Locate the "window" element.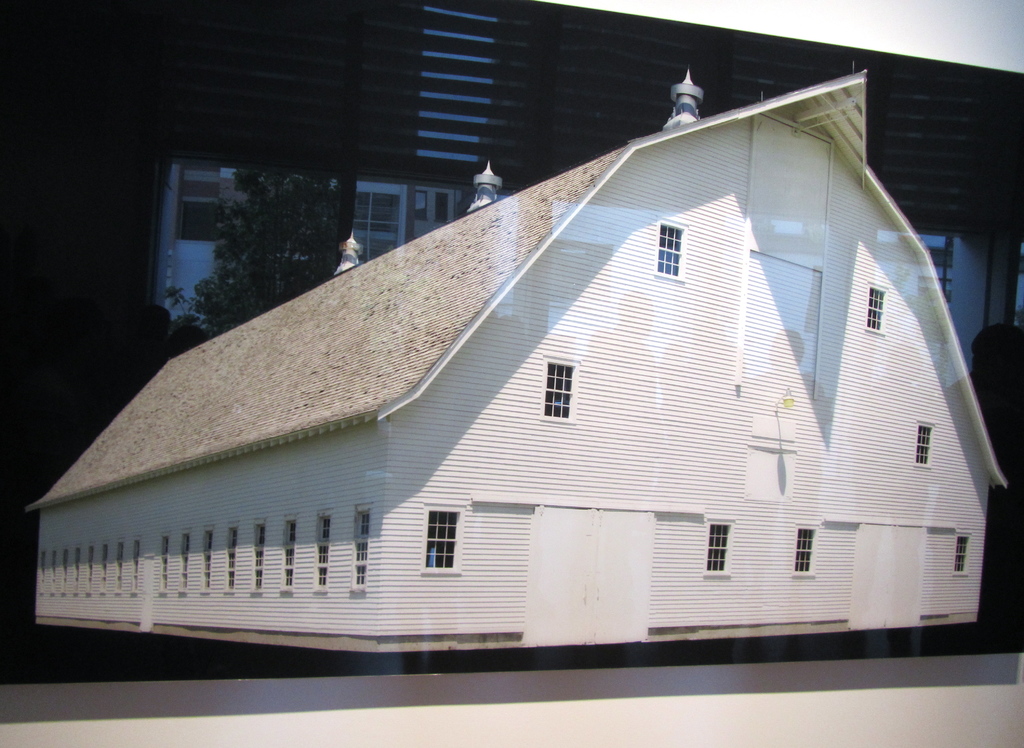
Element bbox: BBox(793, 521, 822, 580).
